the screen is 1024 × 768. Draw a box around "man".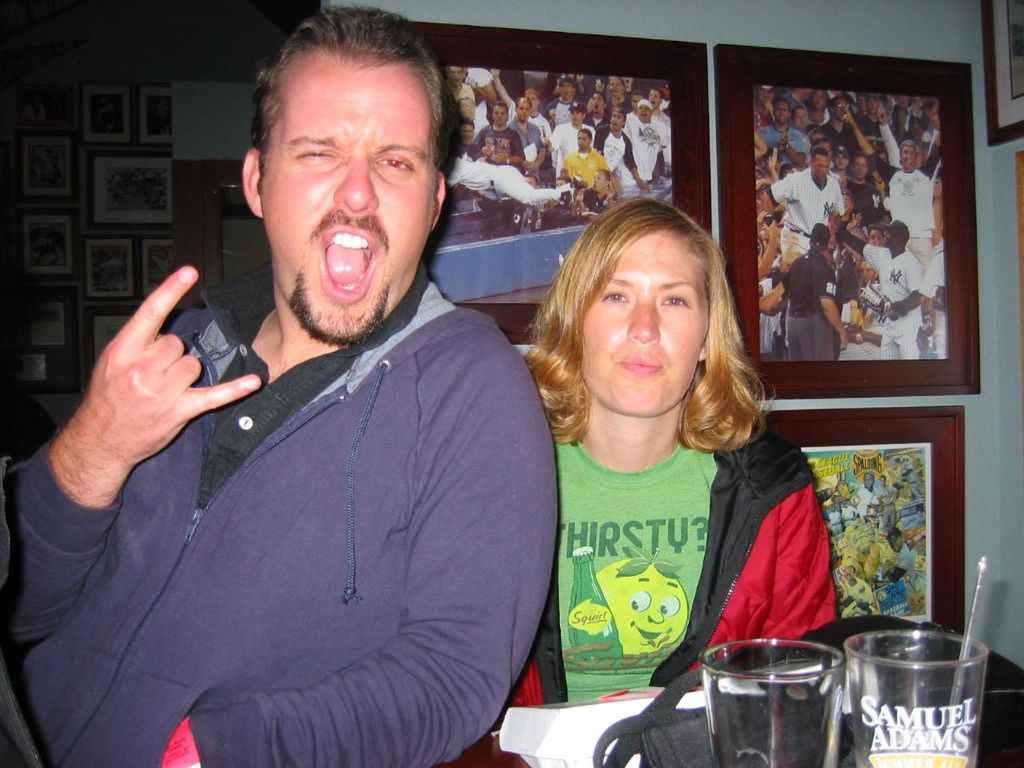
BBox(27, 61, 581, 758).
